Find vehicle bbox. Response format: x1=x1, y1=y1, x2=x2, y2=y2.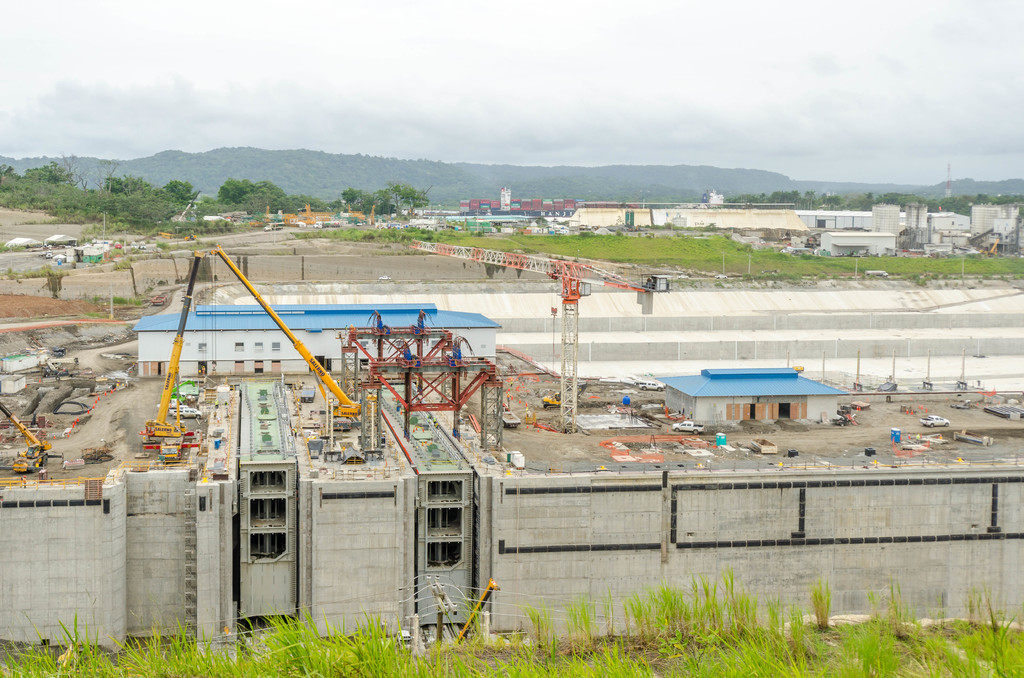
x1=123, y1=240, x2=204, y2=471.
